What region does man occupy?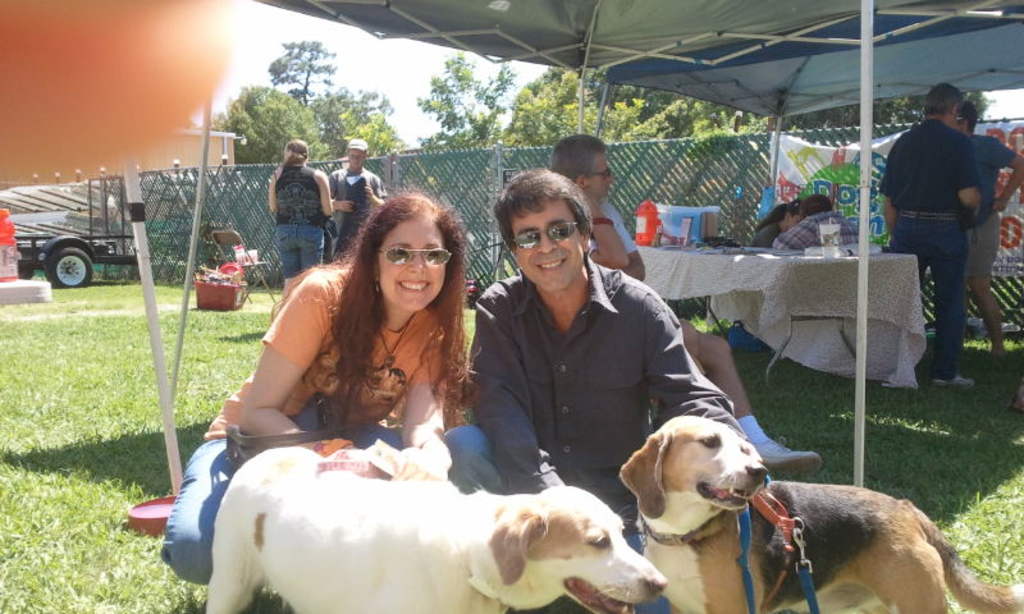
pyautogui.locateOnScreen(445, 171, 754, 613).
